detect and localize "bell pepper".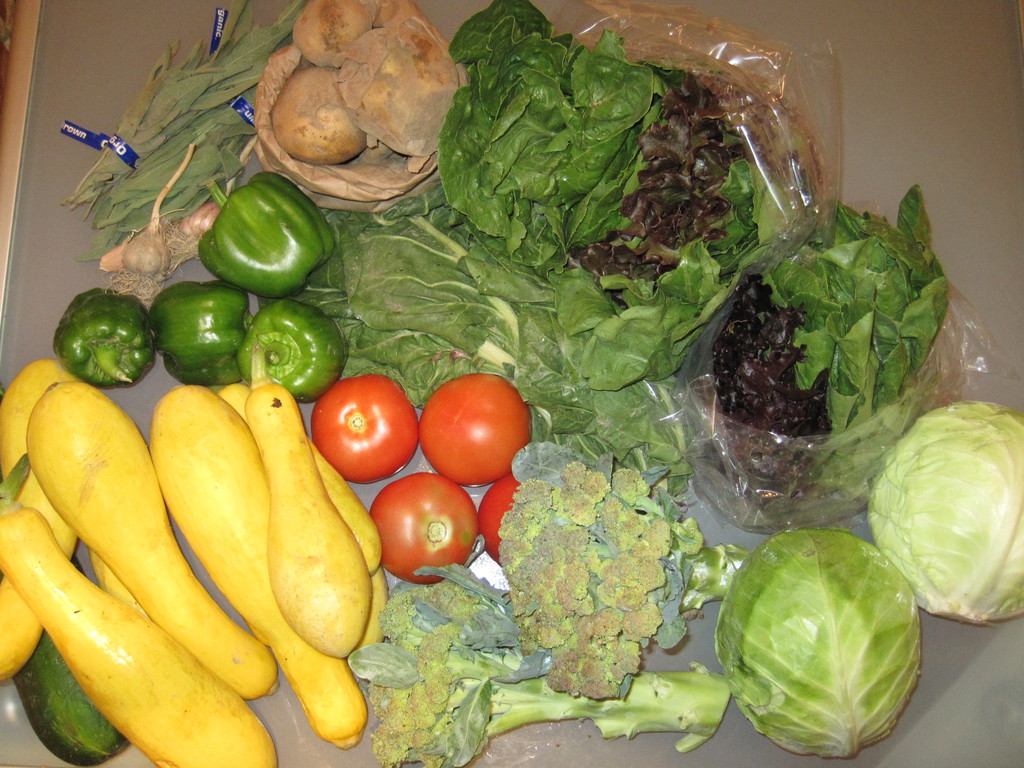
Localized at (x1=55, y1=289, x2=154, y2=389).
